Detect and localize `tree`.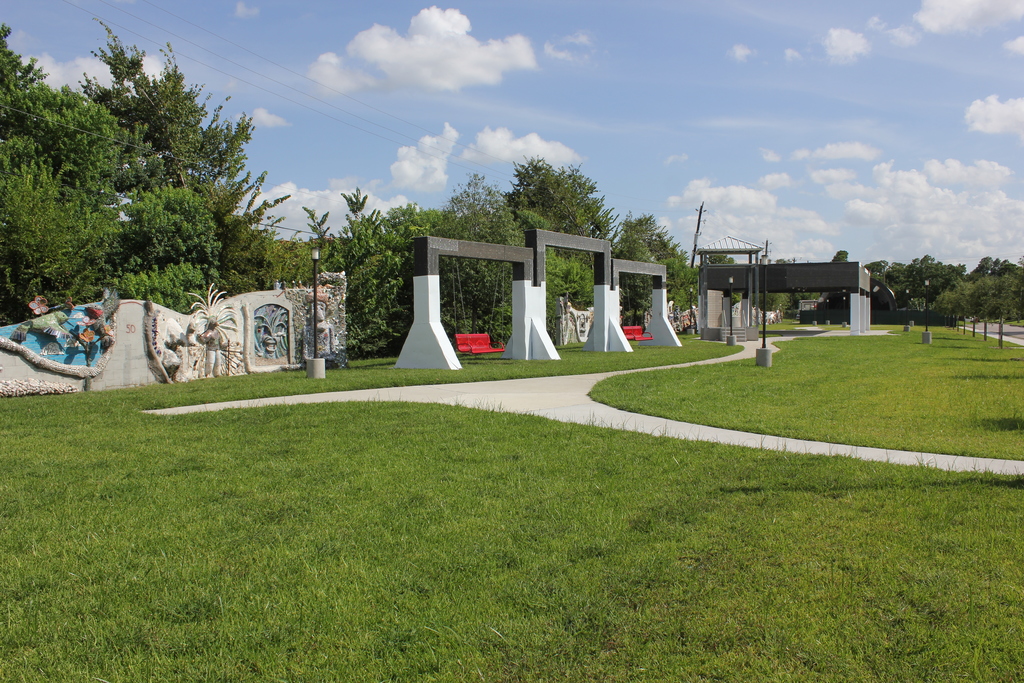
Localized at box=[442, 177, 516, 337].
